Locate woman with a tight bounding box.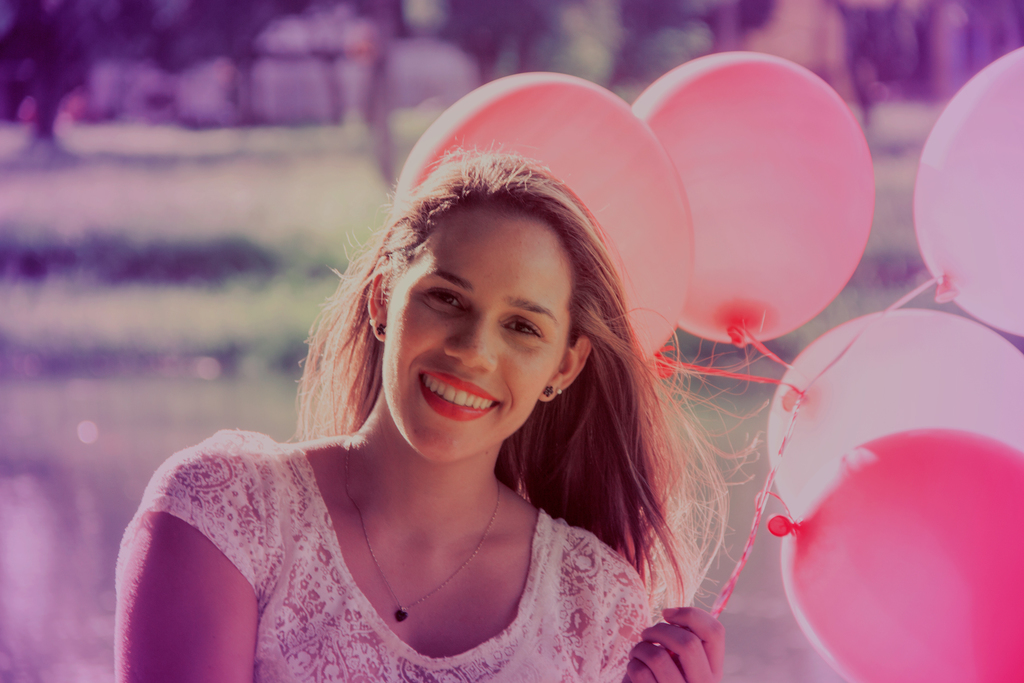
99, 95, 773, 680.
